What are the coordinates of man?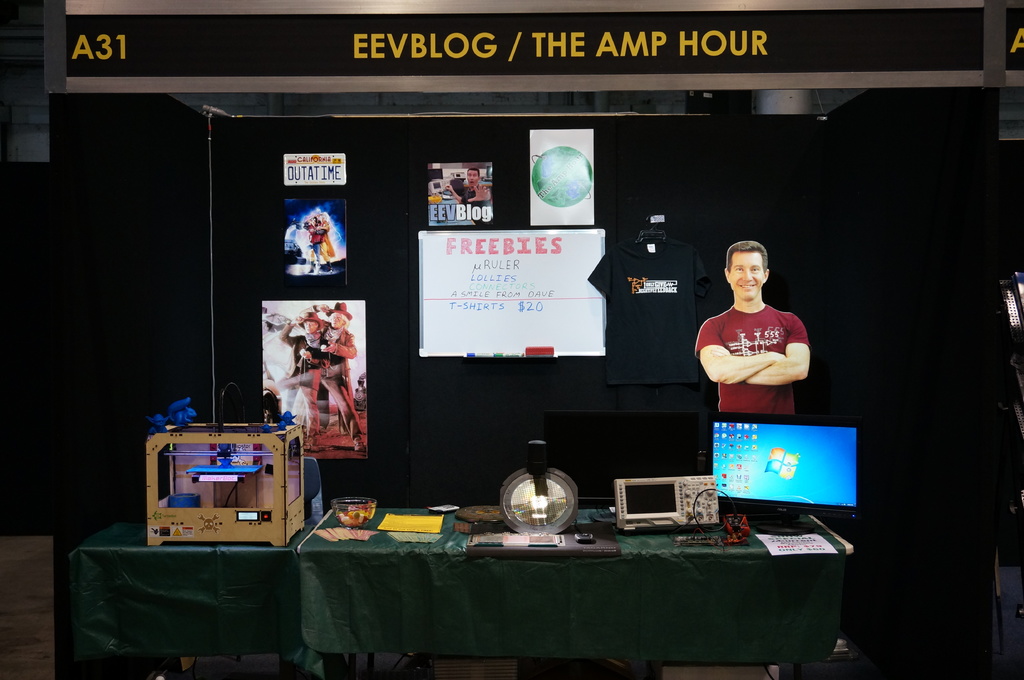
<bbox>450, 166, 489, 199</bbox>.
